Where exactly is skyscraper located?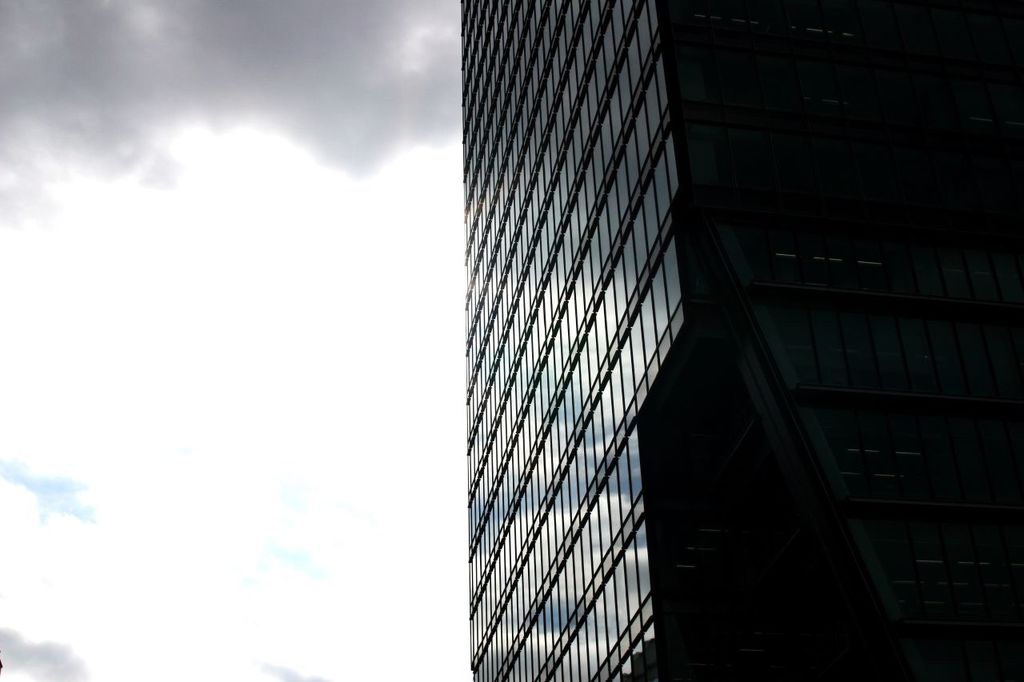
Its bounding box is [left=458, top=0, right=1023, bottom=681].
